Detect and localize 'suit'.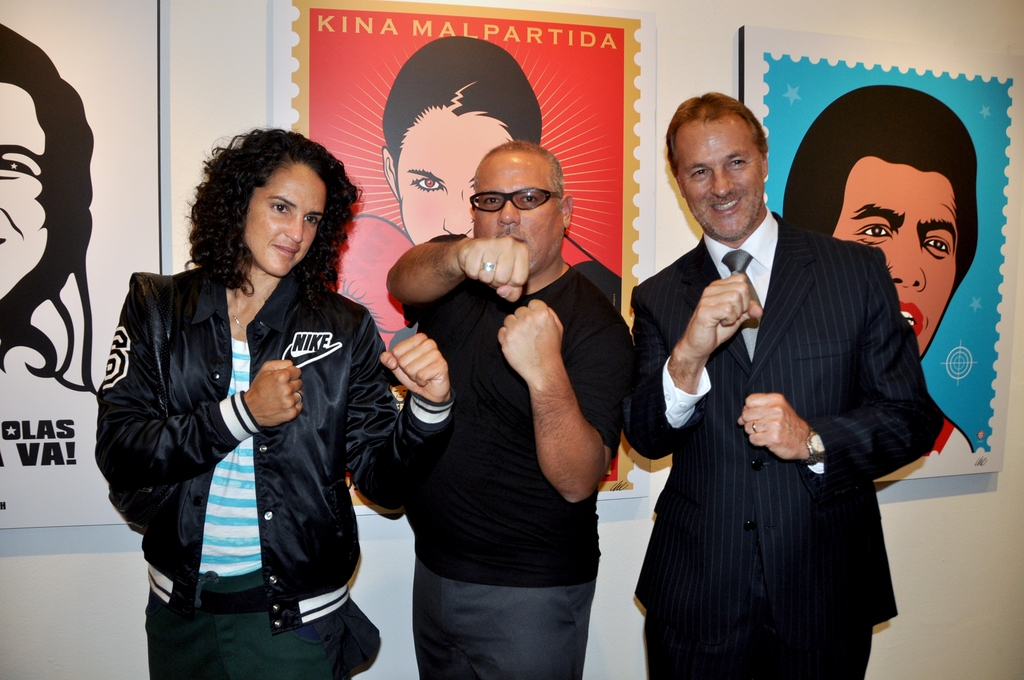
Localized at Rect(628, 211, 936, 653).
